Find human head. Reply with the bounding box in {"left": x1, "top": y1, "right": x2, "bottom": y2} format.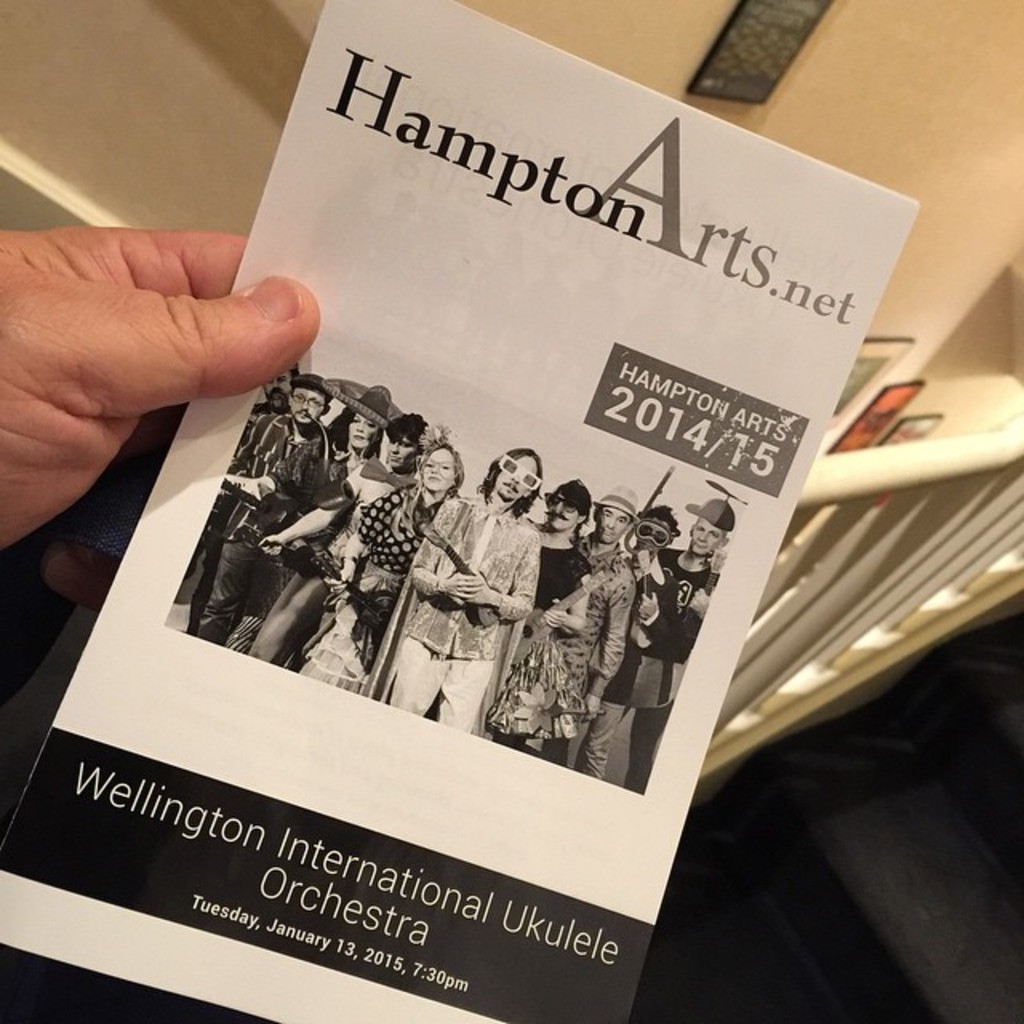
{"left": 686, "top": 504, "right": 730, "bottom": 554}.
